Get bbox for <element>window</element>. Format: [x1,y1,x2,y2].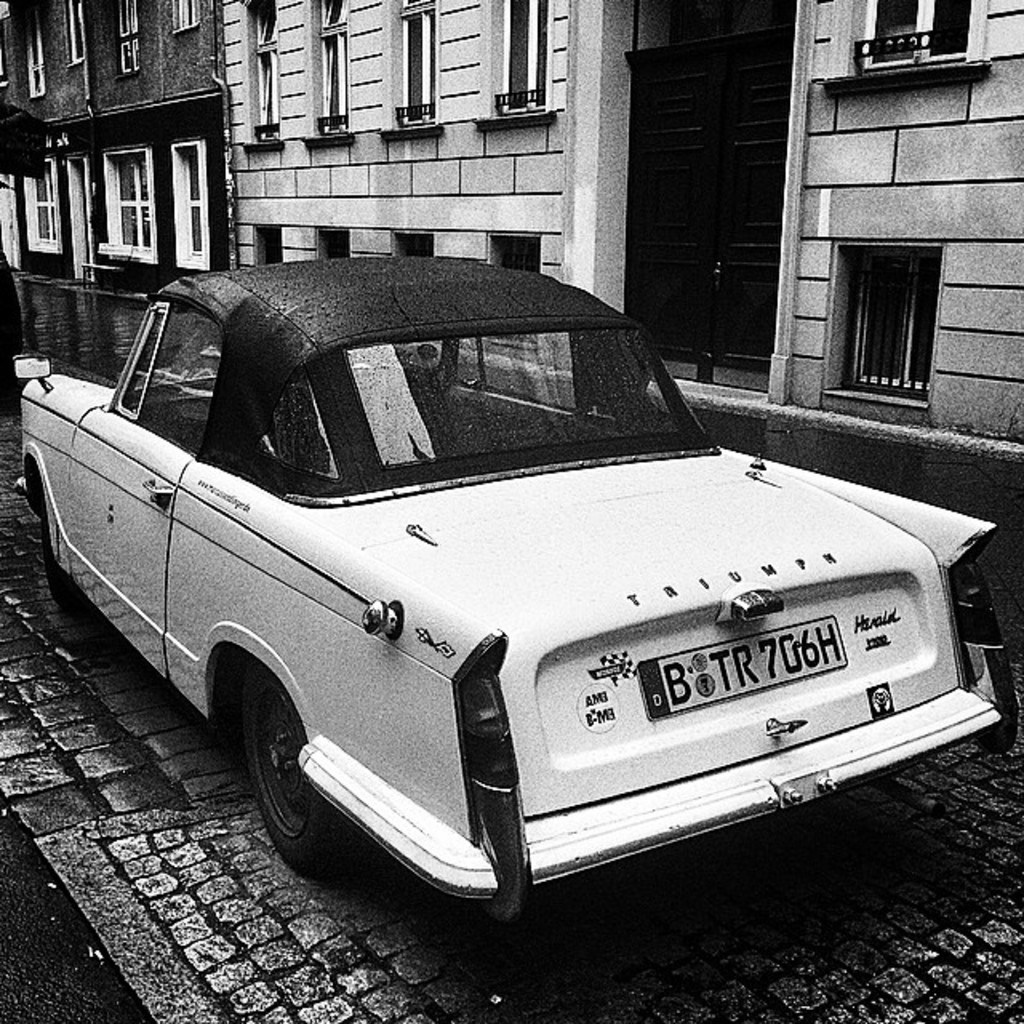
[173,142,216,272].
